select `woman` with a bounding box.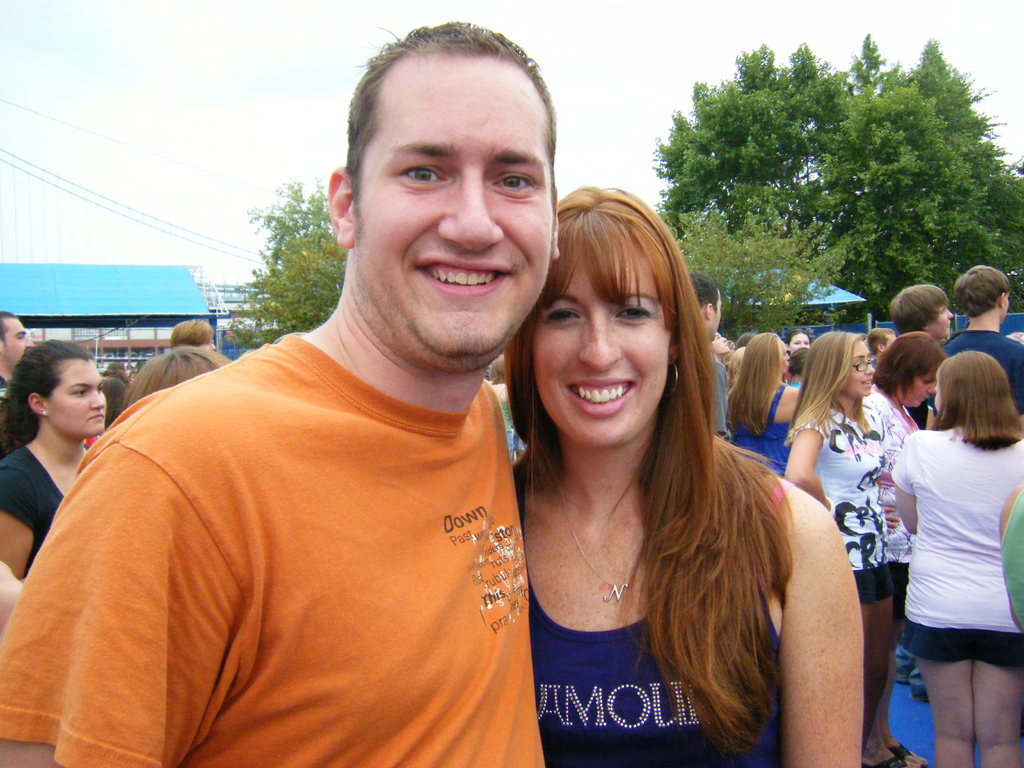
(x1=498, y1=183, x2=855, y2=767).
